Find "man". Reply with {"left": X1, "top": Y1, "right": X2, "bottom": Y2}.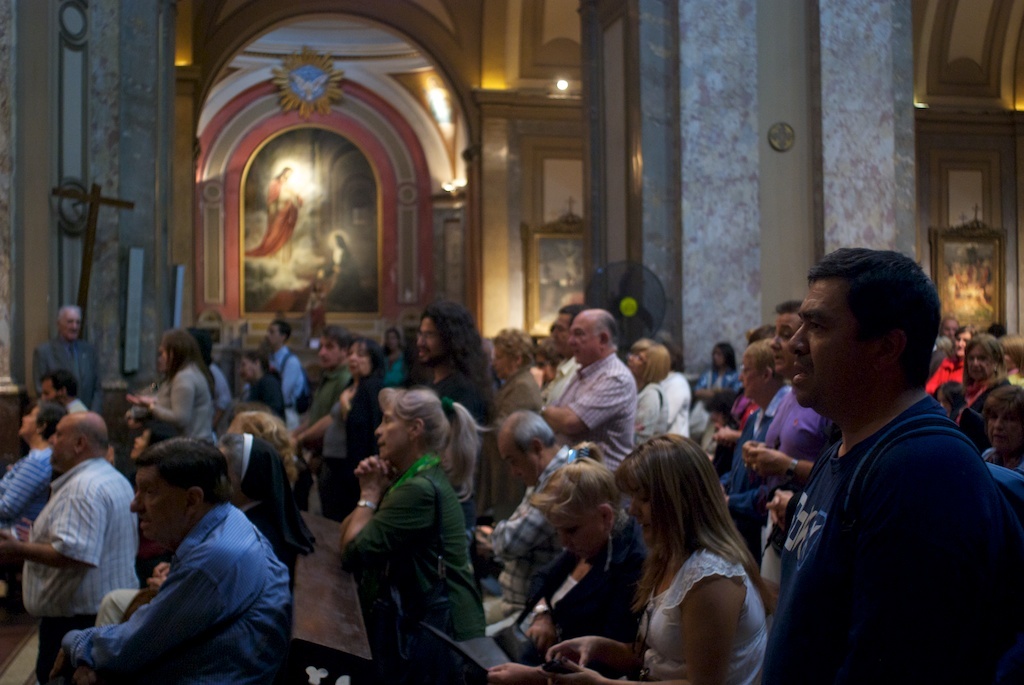
{"left": 0, "top": 414, "right": 135, "bottom": 684}.
